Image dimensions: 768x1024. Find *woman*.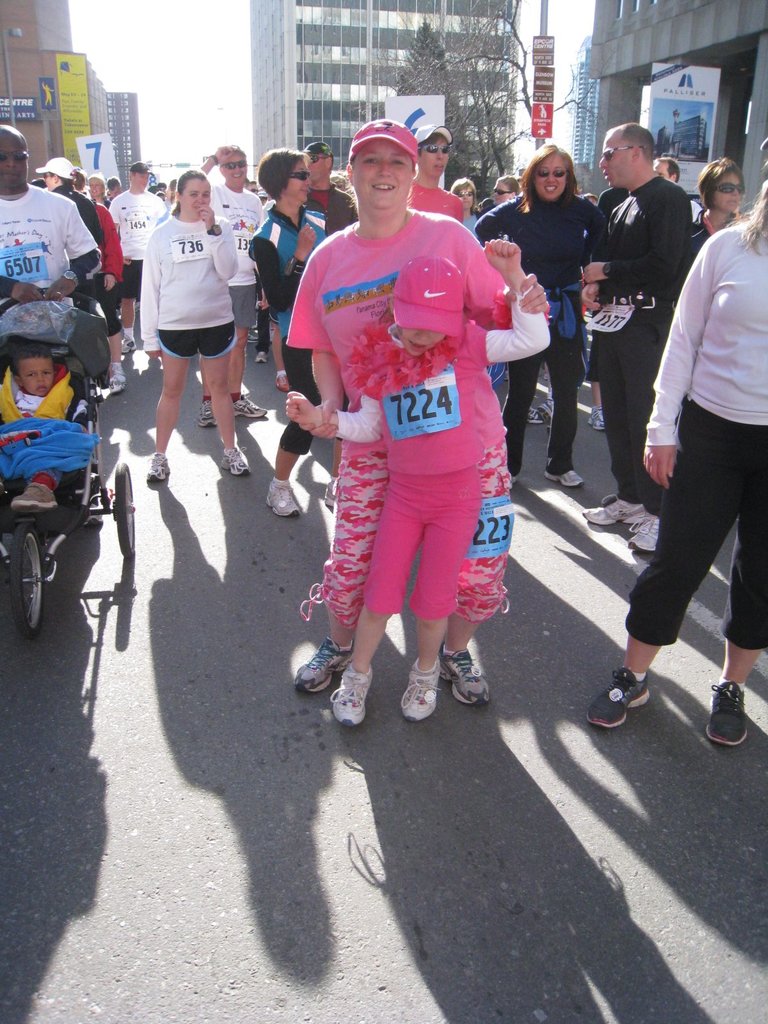
474/142/614/484.
